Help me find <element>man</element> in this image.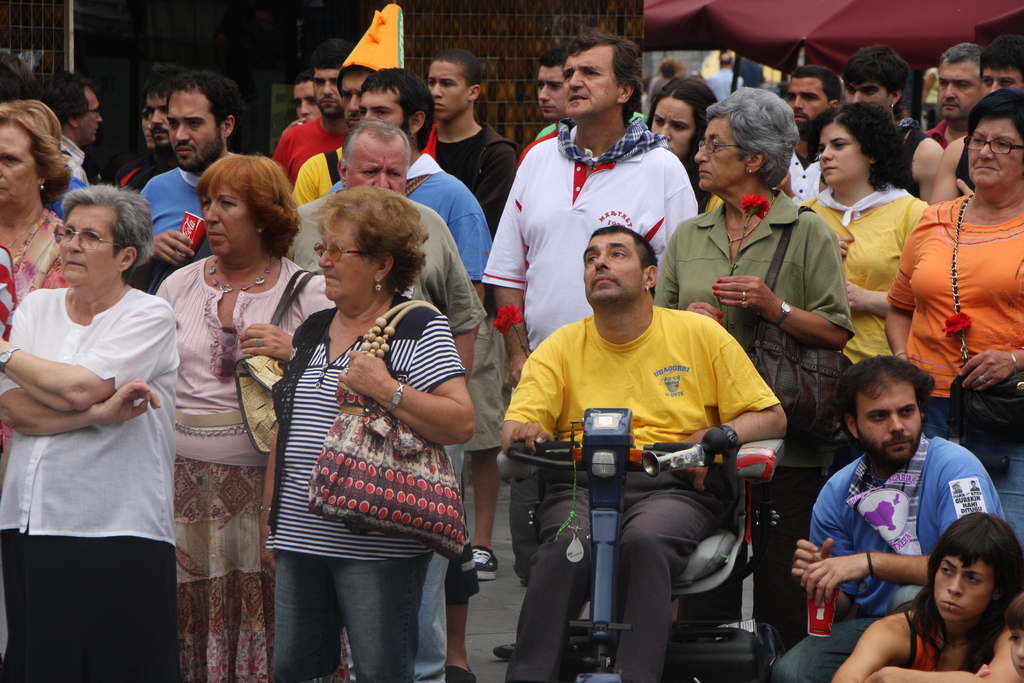
Found it: x1=534, y1=47, x2=648, y2=140.
